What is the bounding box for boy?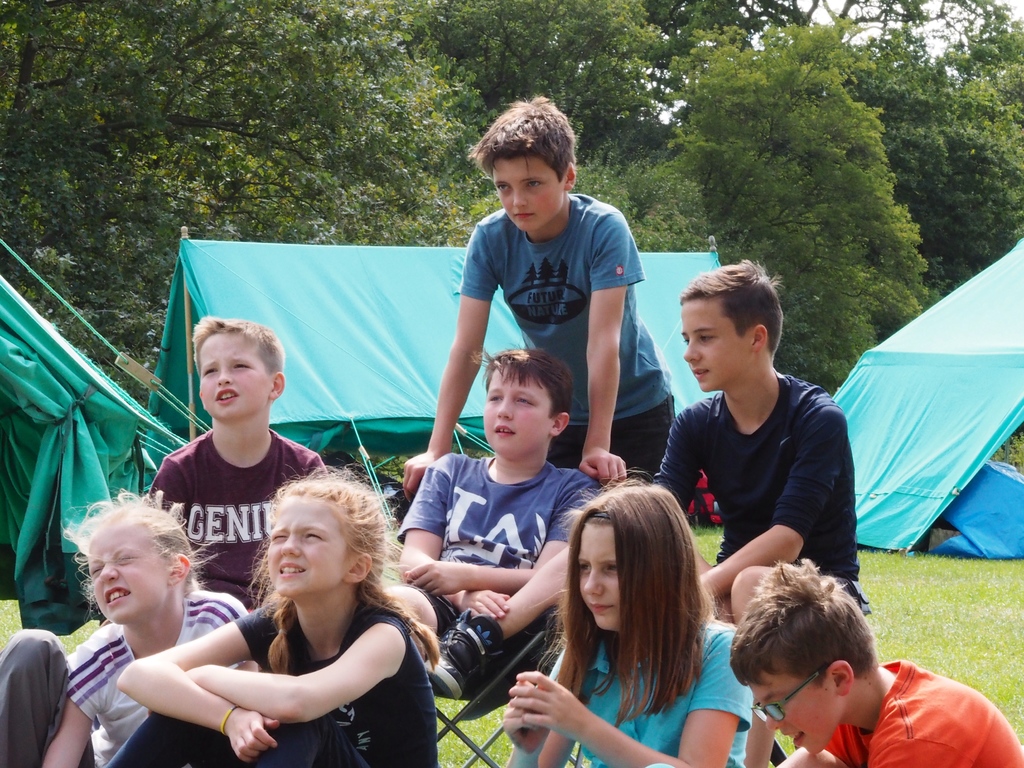
bbox(618, 253, 886, 625).
